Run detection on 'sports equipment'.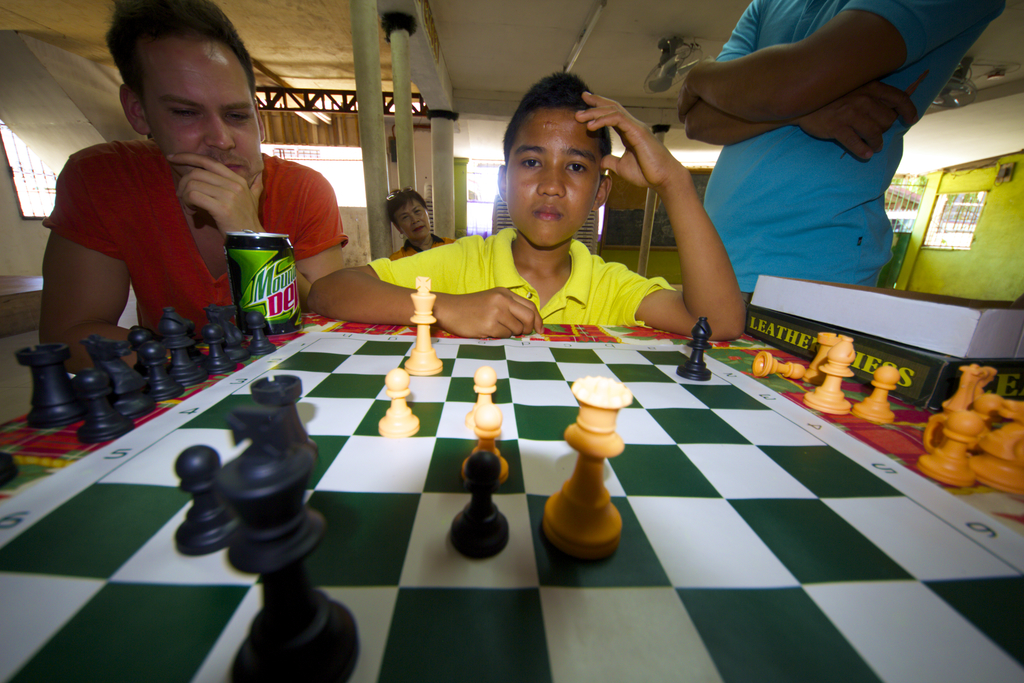
Result: l=71, t=365, r=140, b=448.
